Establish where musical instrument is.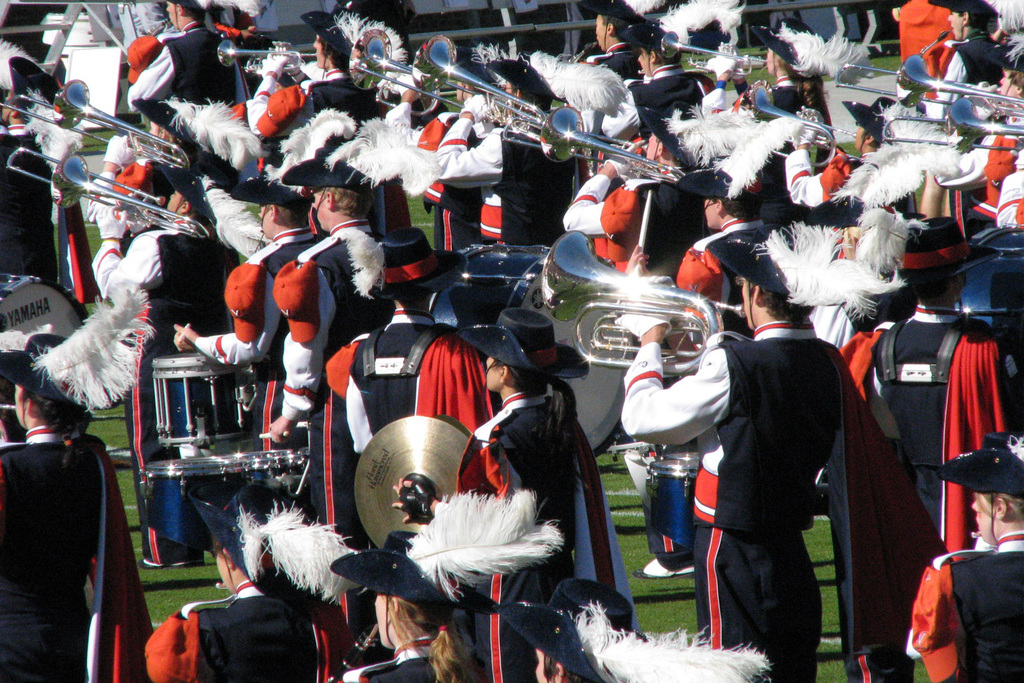
Established at (x1=656, y1=26, x2=773, y2=79).
